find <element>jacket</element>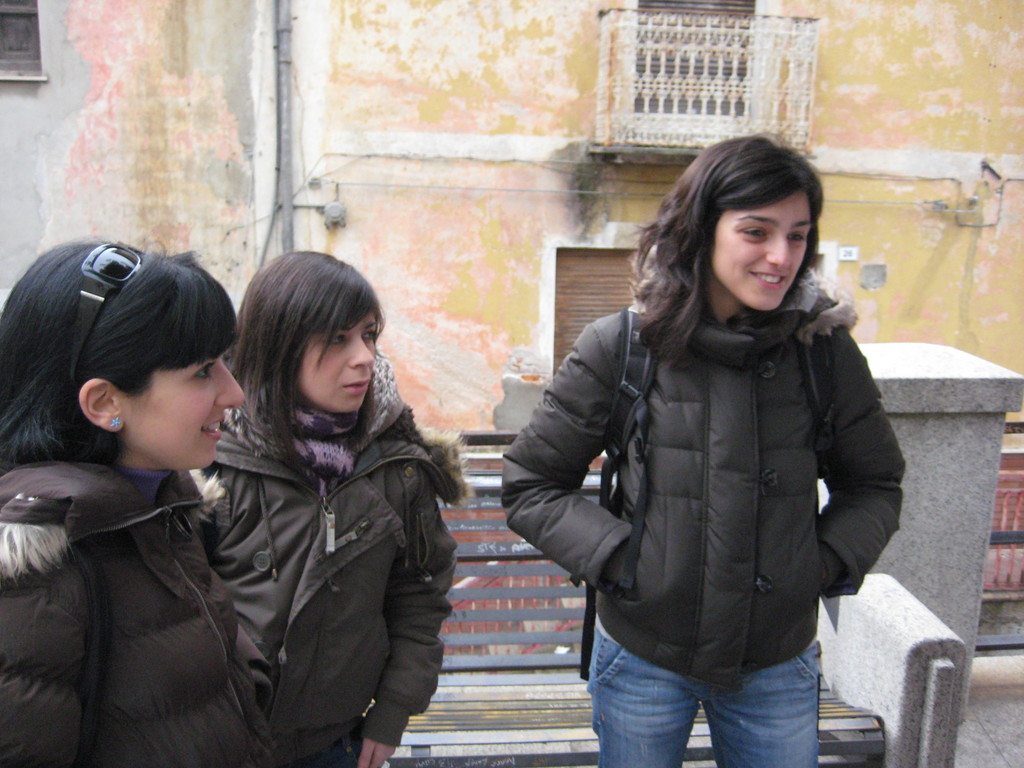
x1=0 y1=454 x2=275 y2=767
